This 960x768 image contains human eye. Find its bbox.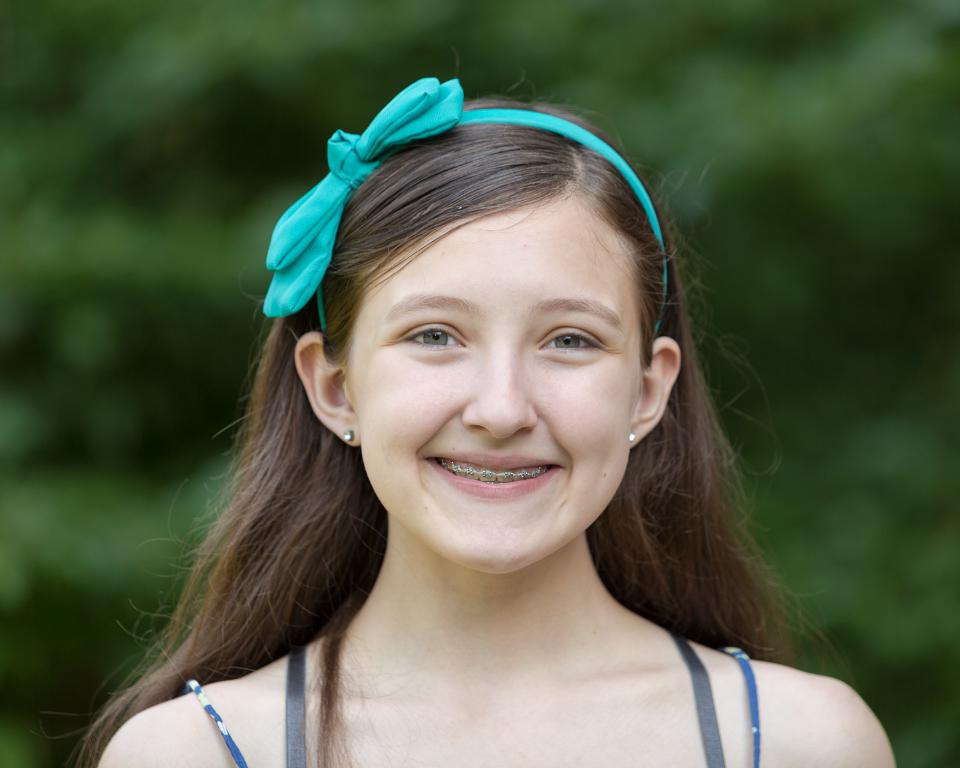
bbox=[390, 319, 469, 357].
